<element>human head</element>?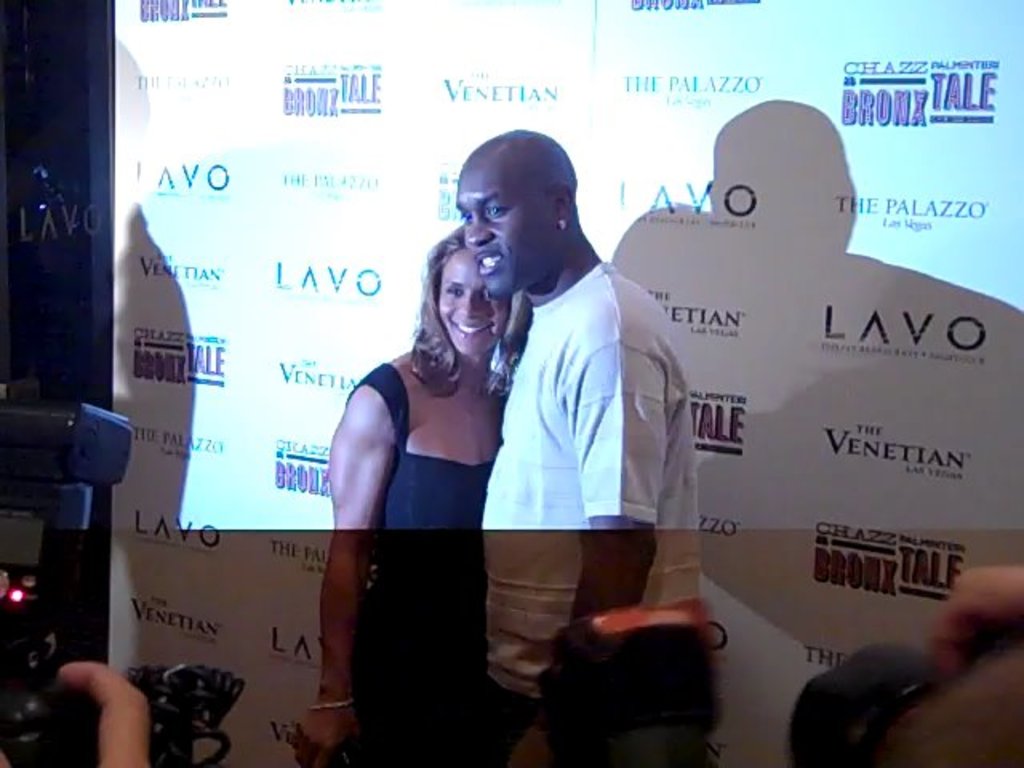
424 229 510 352
